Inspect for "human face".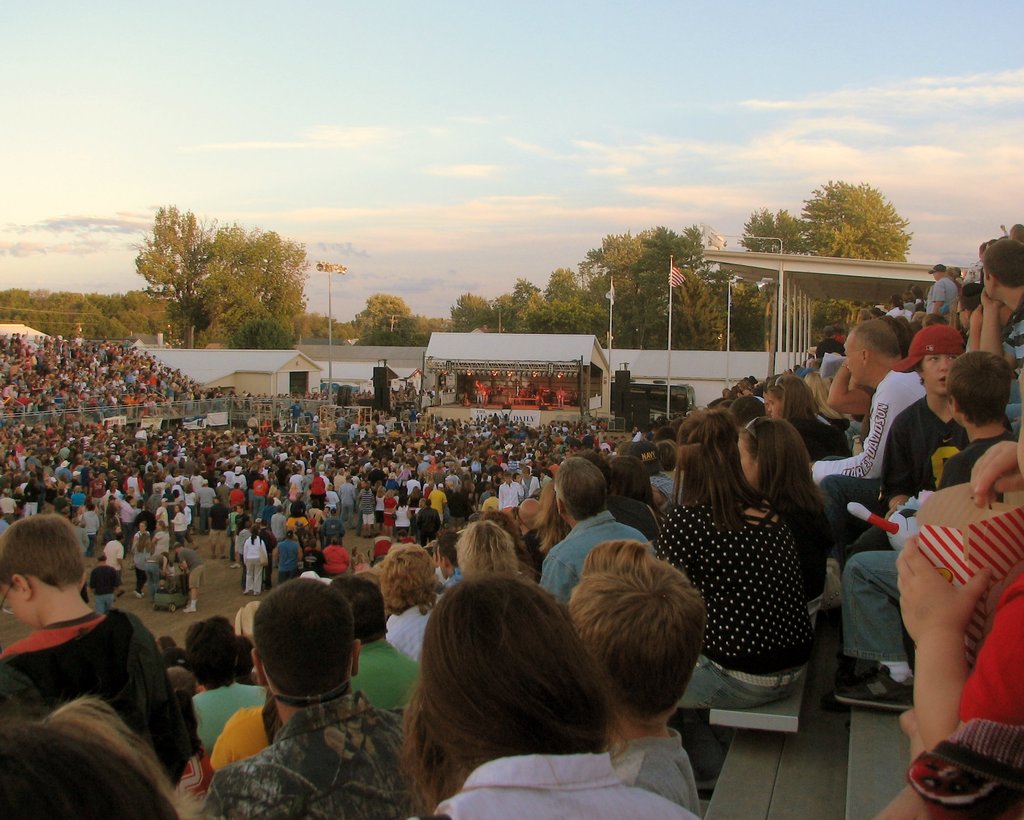
Inspection: BBox(744, 390, 753, 396).
